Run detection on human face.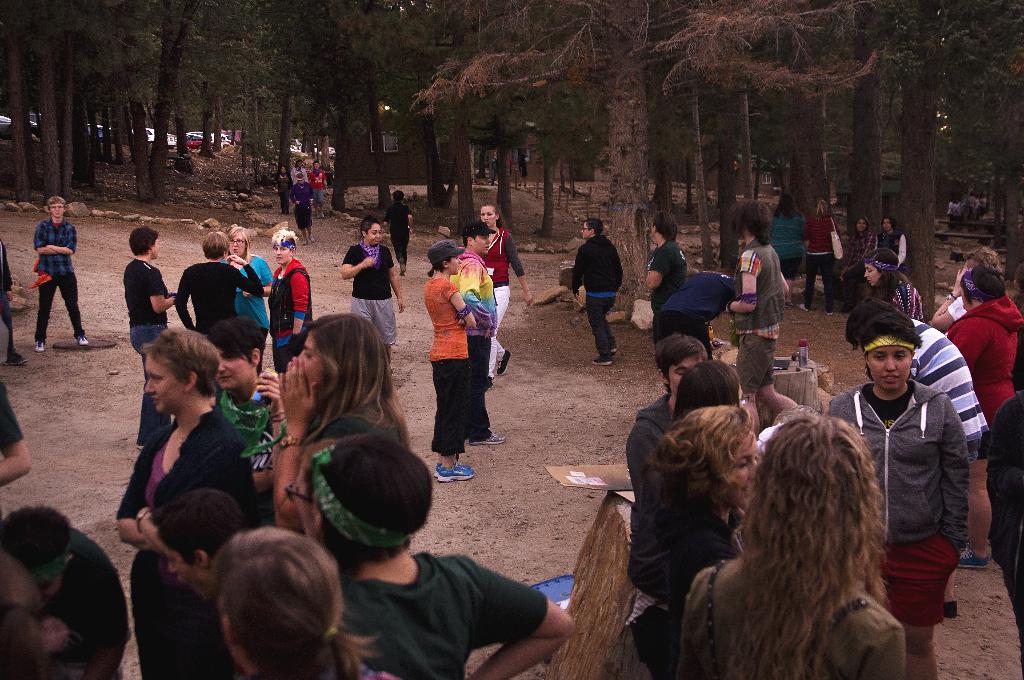
Result: [left=149, top=238, right=160, bottom=259].
